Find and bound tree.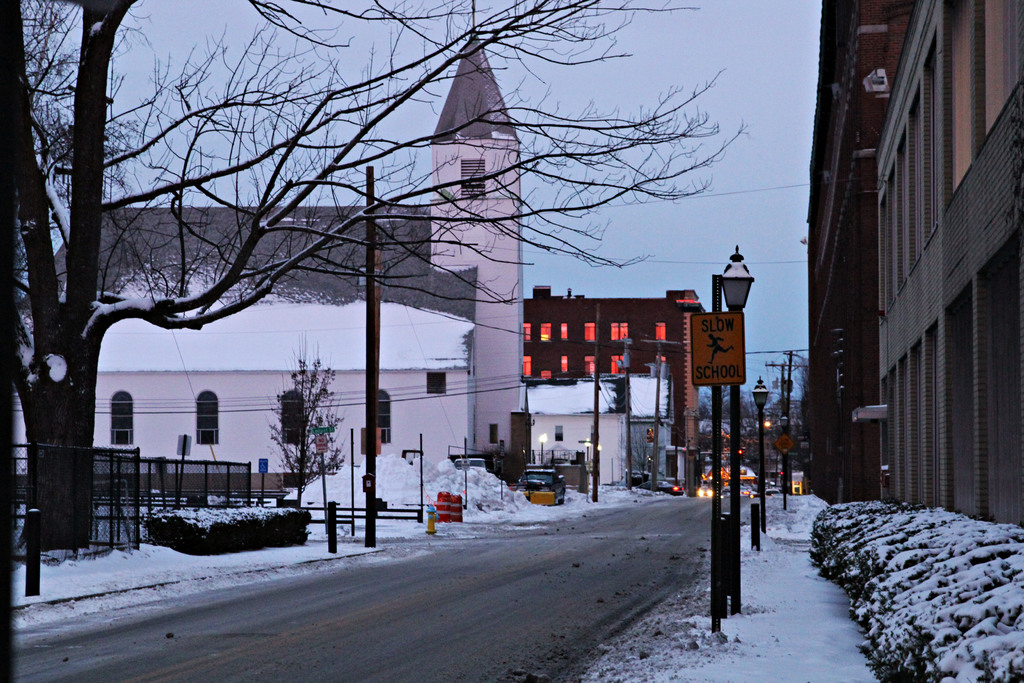
Bound: <bbox>29, 2, 835, 552</bbox>.
